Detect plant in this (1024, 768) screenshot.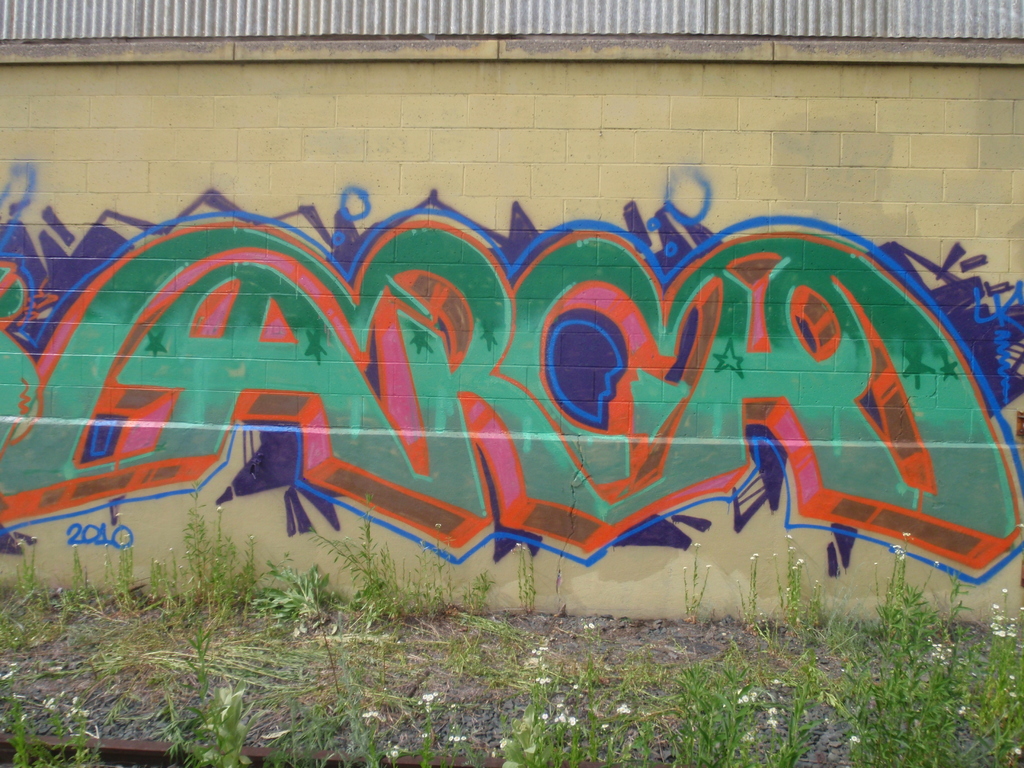
Detection: (675, 531, 794, 627).
